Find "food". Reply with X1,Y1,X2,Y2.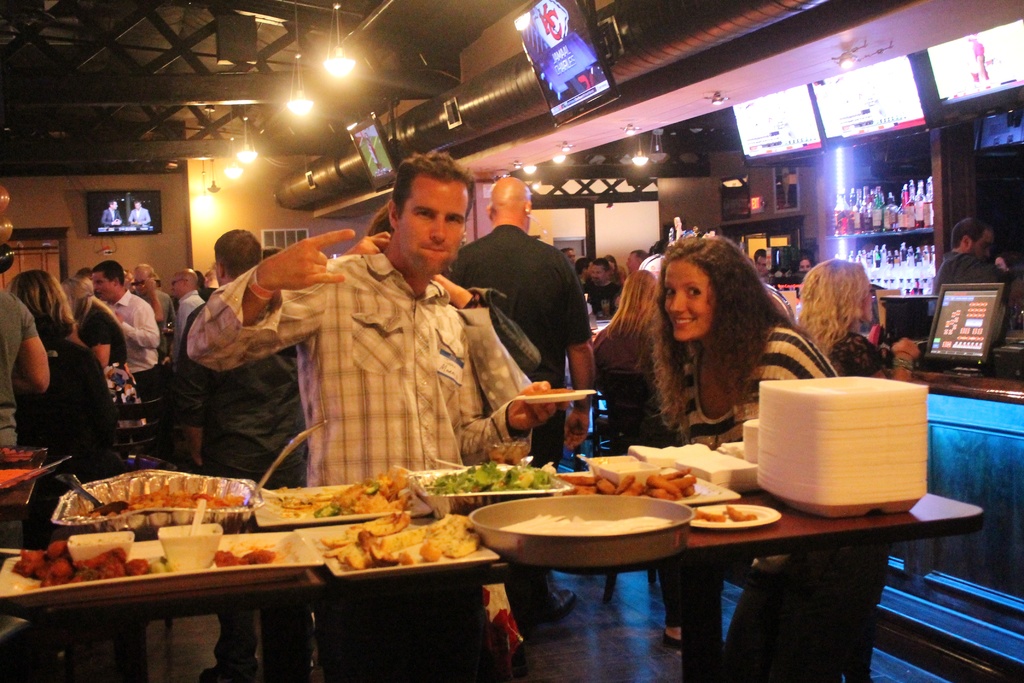
272,463,416,529.
